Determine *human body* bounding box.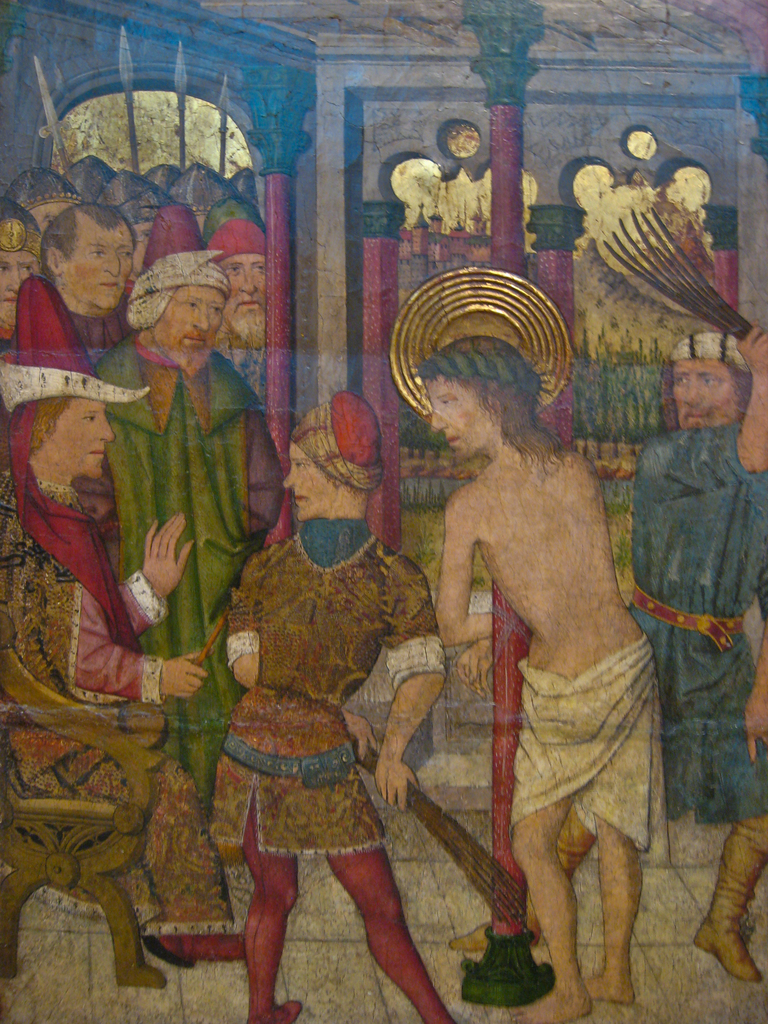
Determined: <box>104,199,282,804</box>.
